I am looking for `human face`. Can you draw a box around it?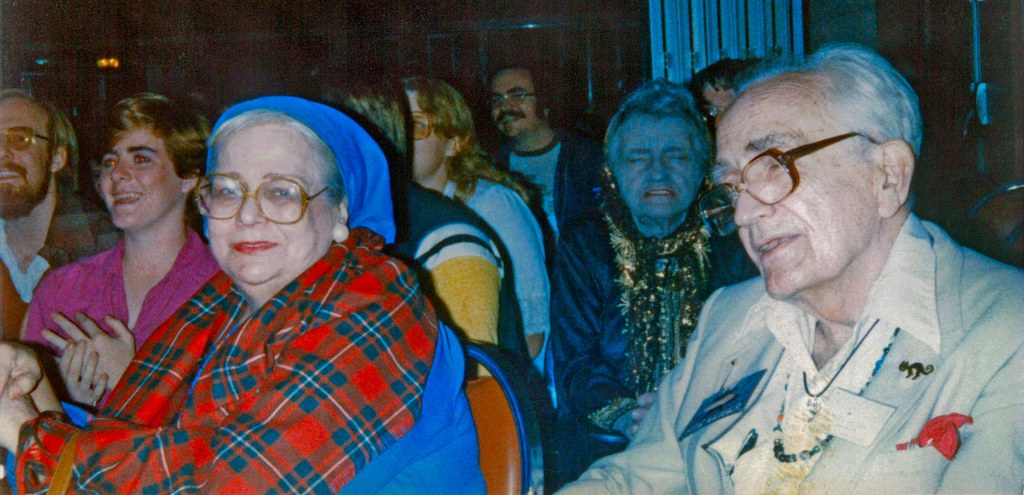
Sure, the bounding box is <region>96, 128, 181, 233</region>.
